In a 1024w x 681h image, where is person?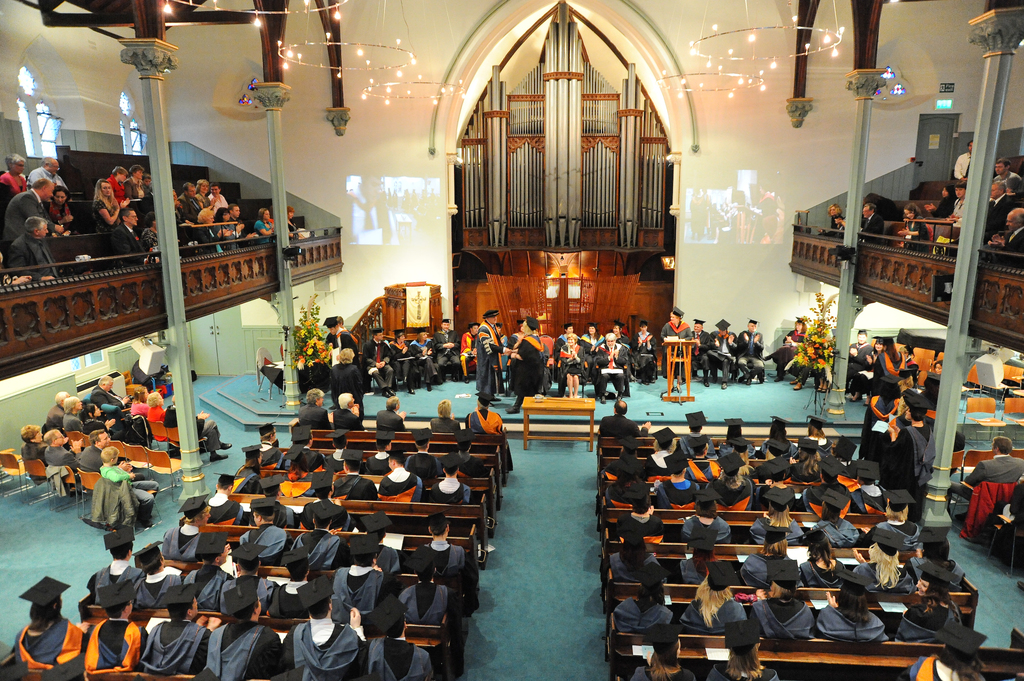
select_region(662, 307, 692, 396).
